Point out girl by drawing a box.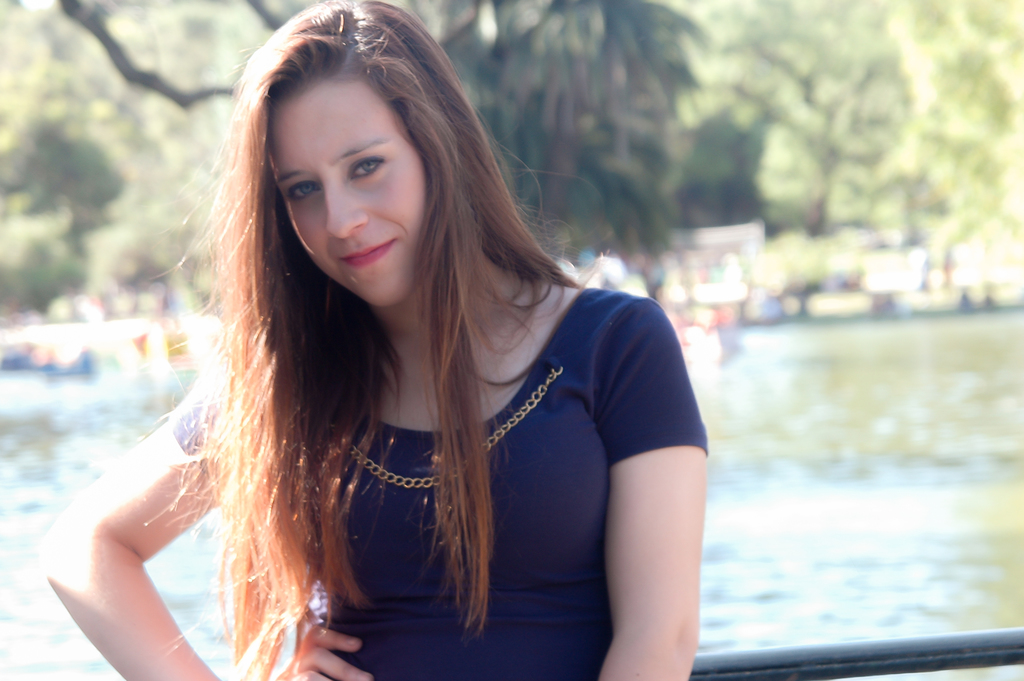
l=33, t=0, r=710, b=680.
